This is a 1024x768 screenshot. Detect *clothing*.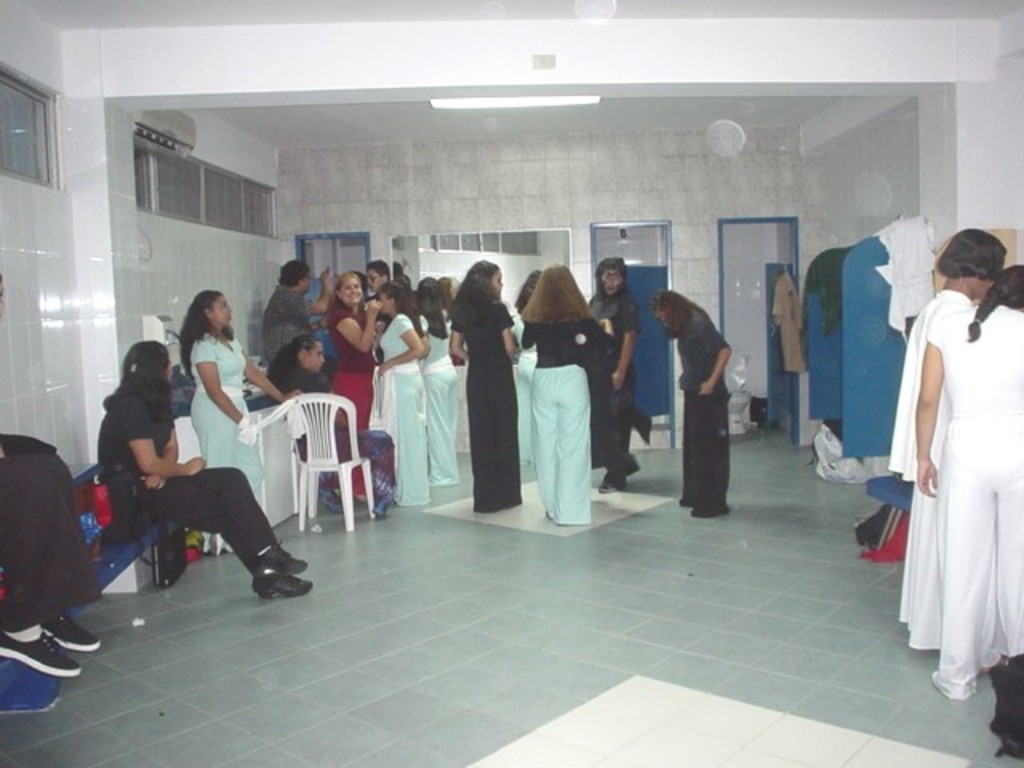
<region>893, 251, 1016, 694</region>.
